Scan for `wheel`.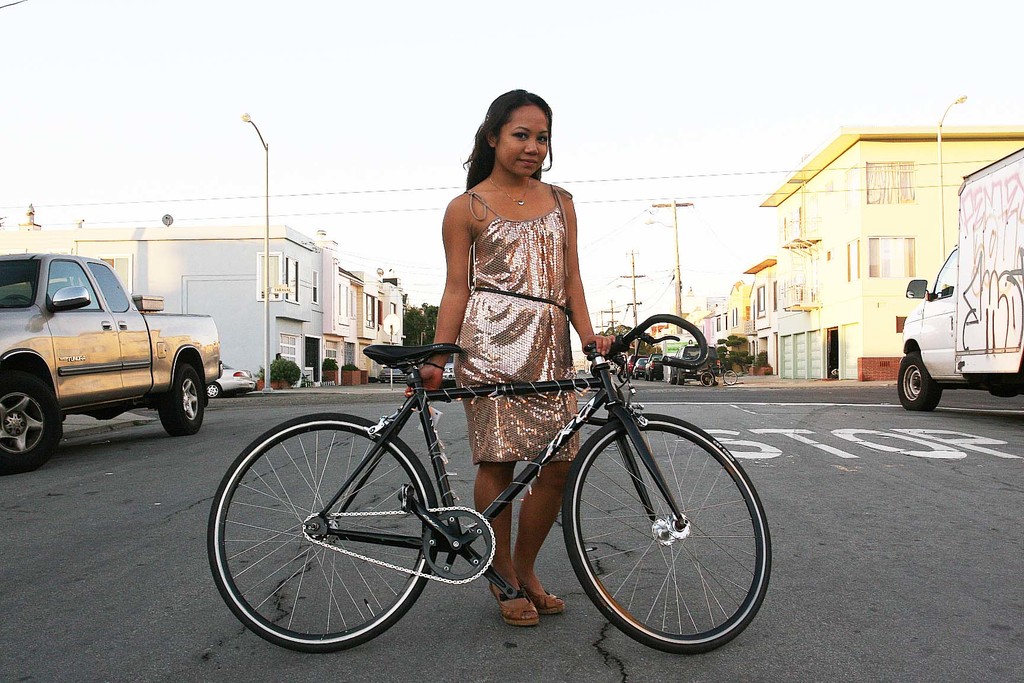
Scan result: (left=553, top=408, right=772, bottom=654).
